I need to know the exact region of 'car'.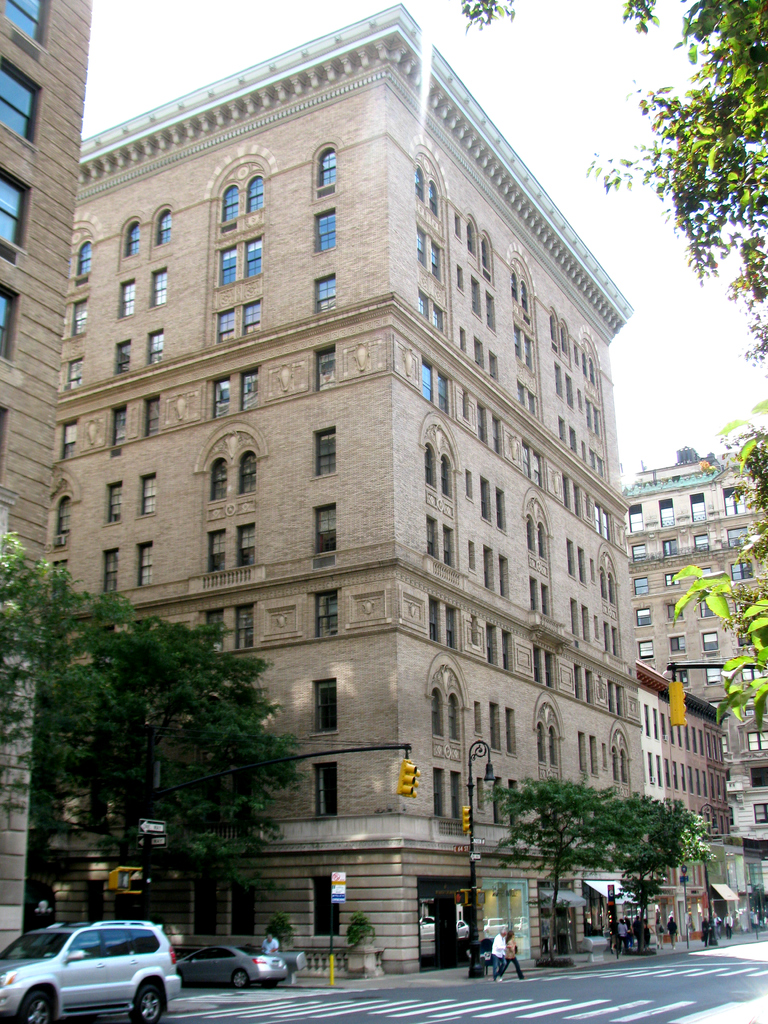
Region: bbox(10, 923, 186, 1016).
